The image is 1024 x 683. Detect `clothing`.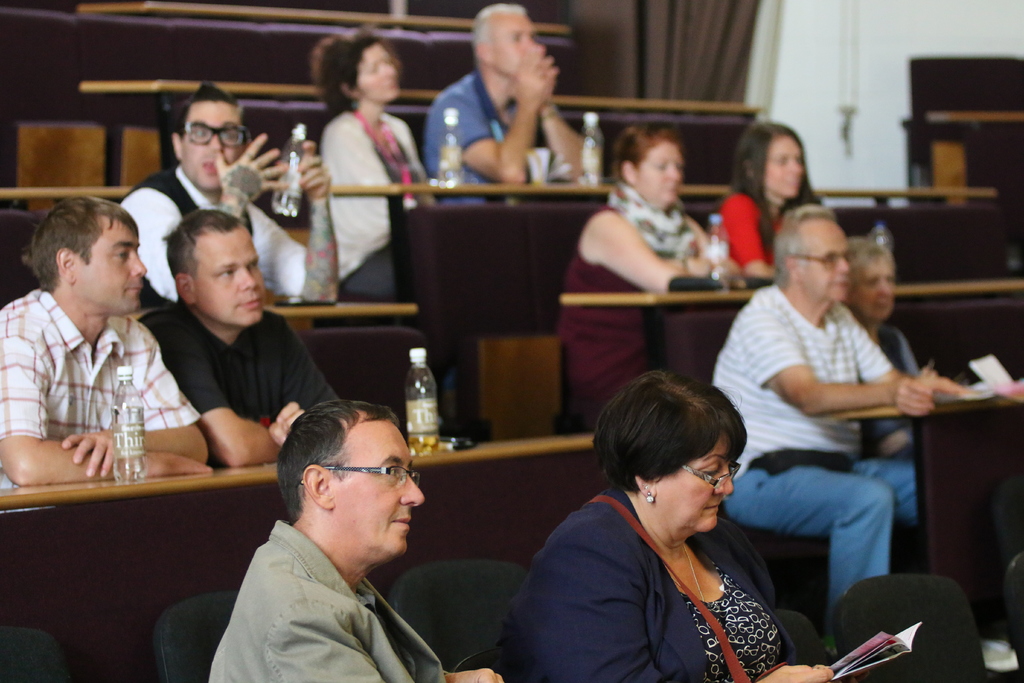
Detection: 501,484,797,682.
